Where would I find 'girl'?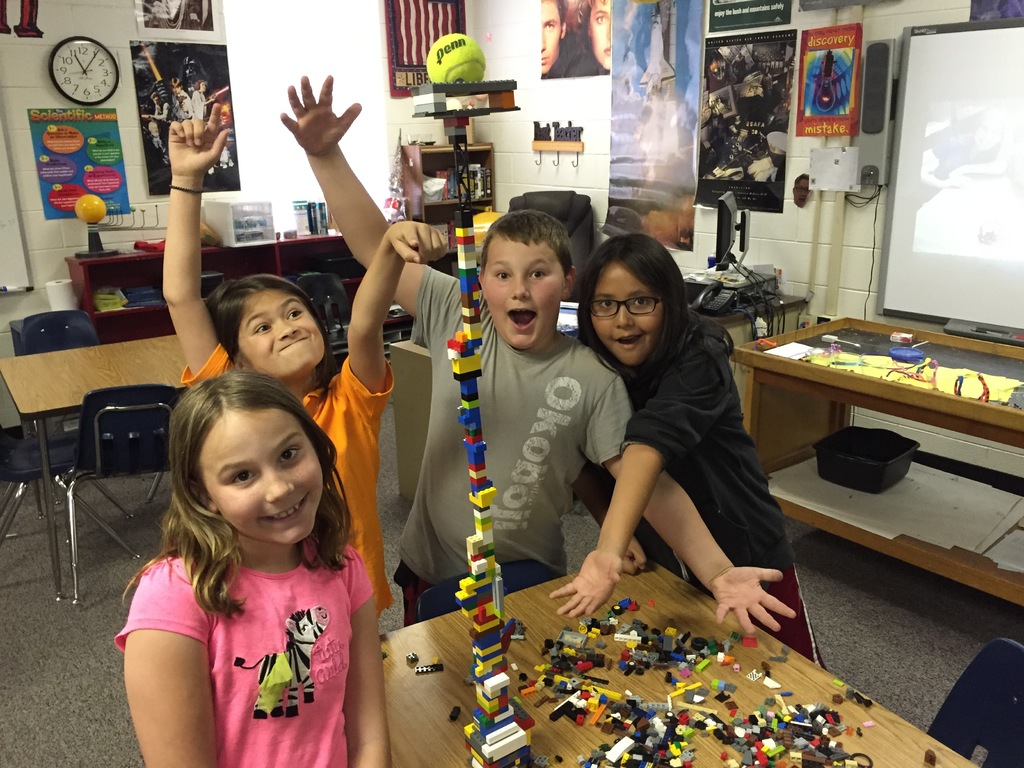
At locate(164, 104, 446, 617).
